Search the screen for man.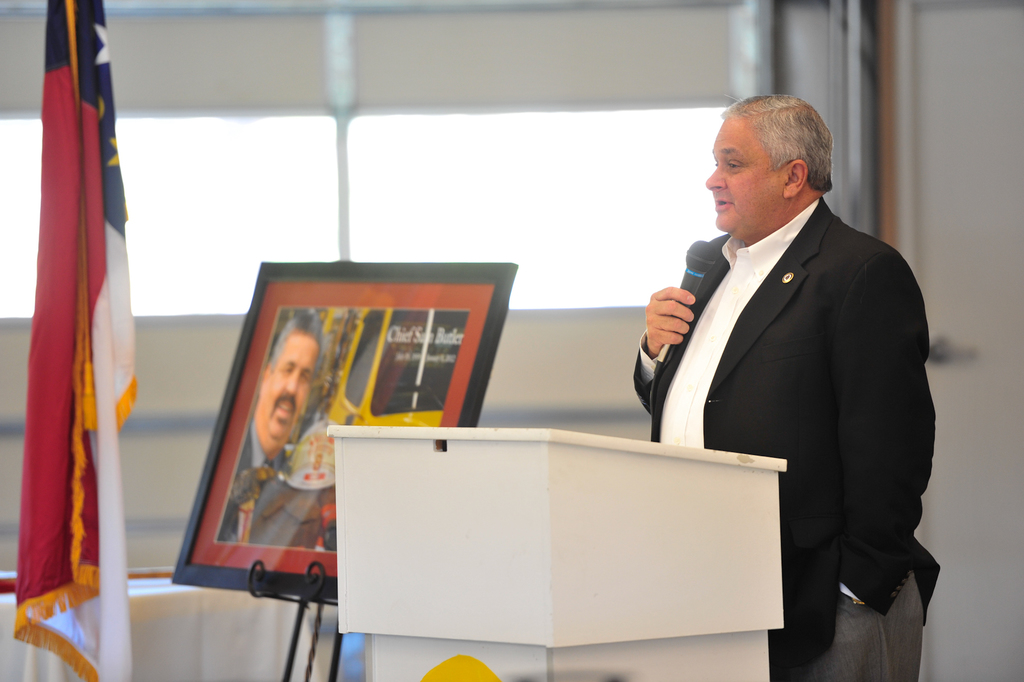
Found at box(207, 297, 325, 545).
